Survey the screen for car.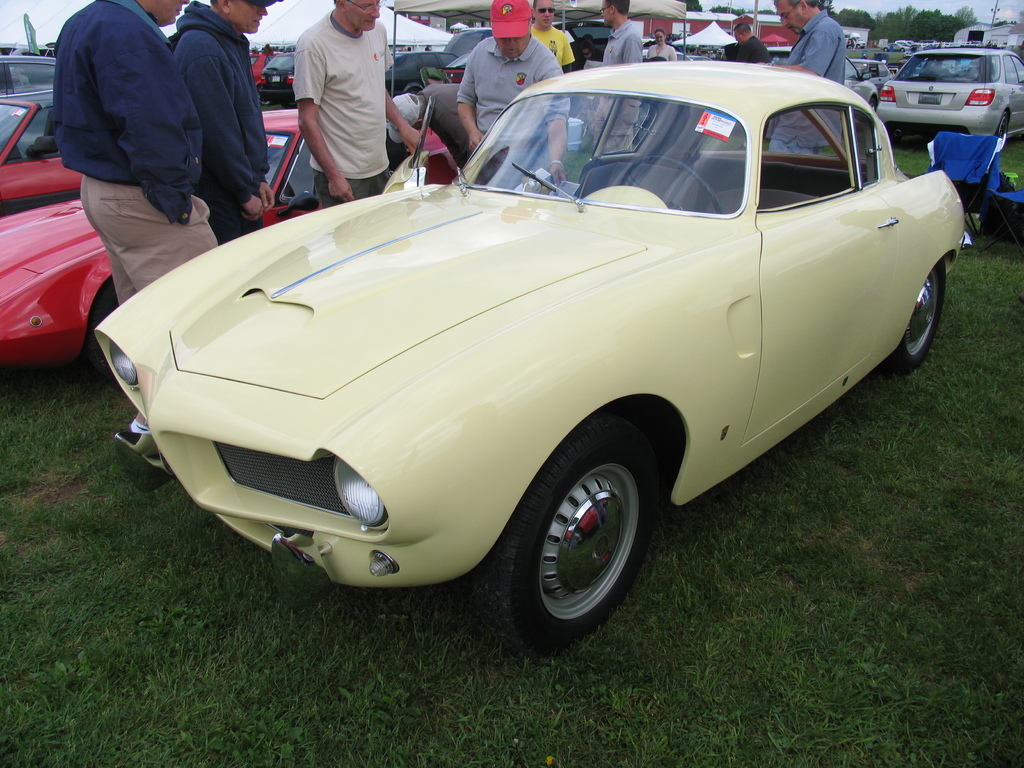
Survey found: box(0, 80, 60, 161).
